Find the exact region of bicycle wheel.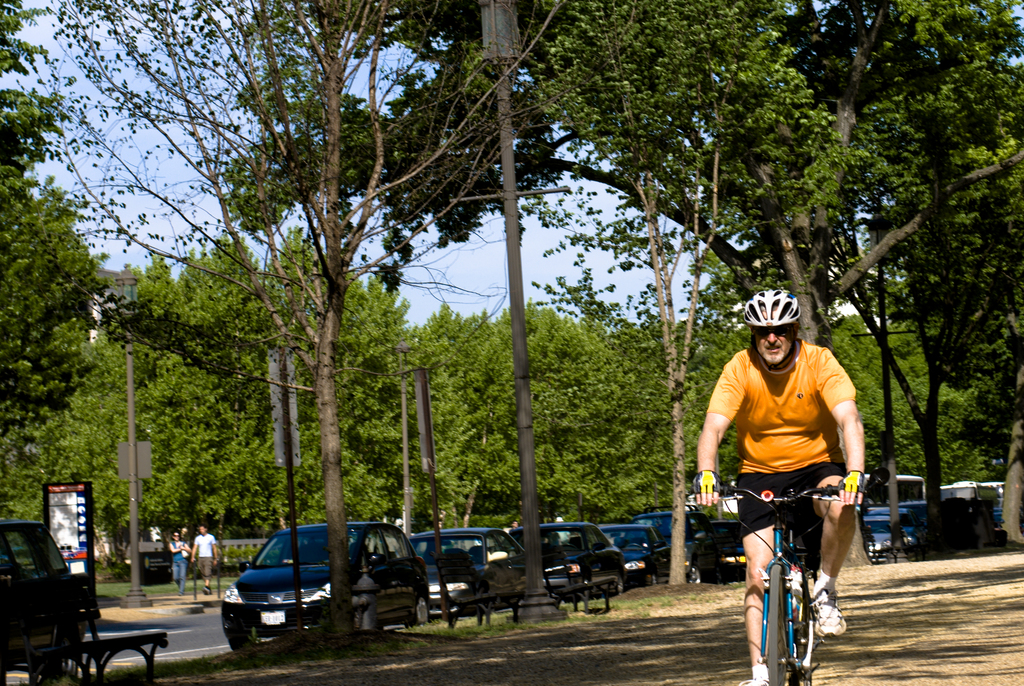
Exact region: region(789, 582, 812, 685).
